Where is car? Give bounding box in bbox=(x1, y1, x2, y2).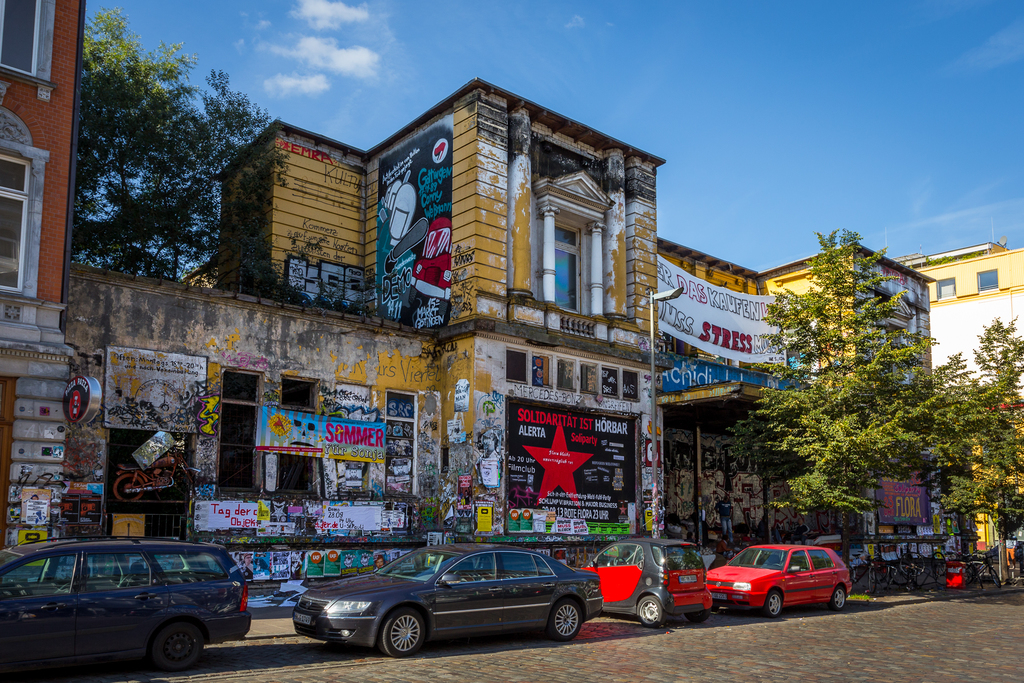
bbox=(290, 536, 602, 655).
